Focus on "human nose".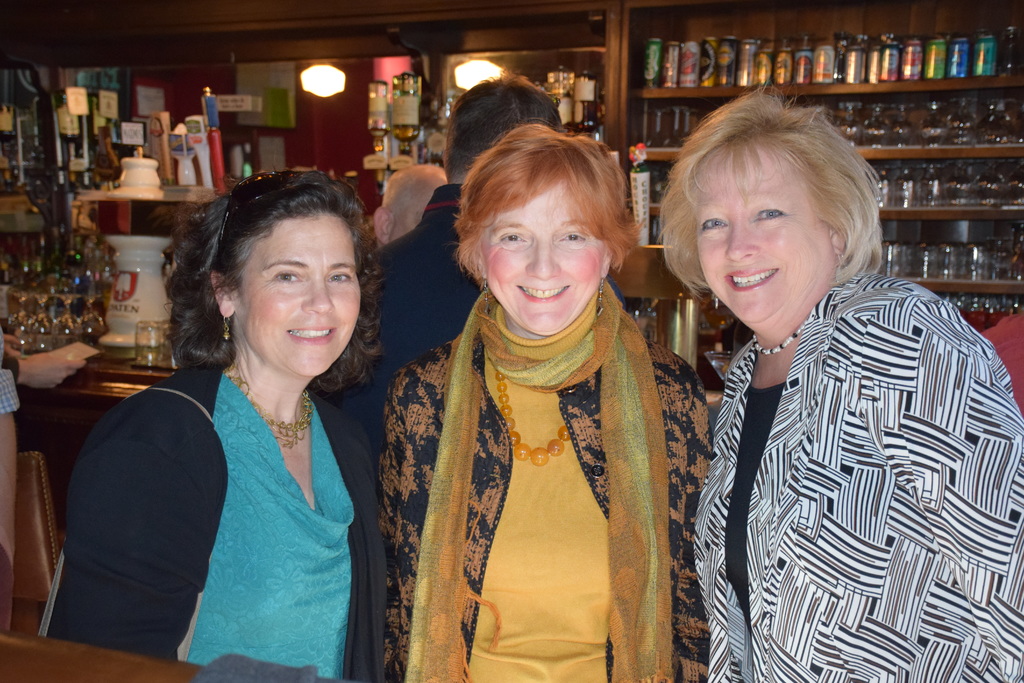
Focused at detection(724, 217, 760, 259).
